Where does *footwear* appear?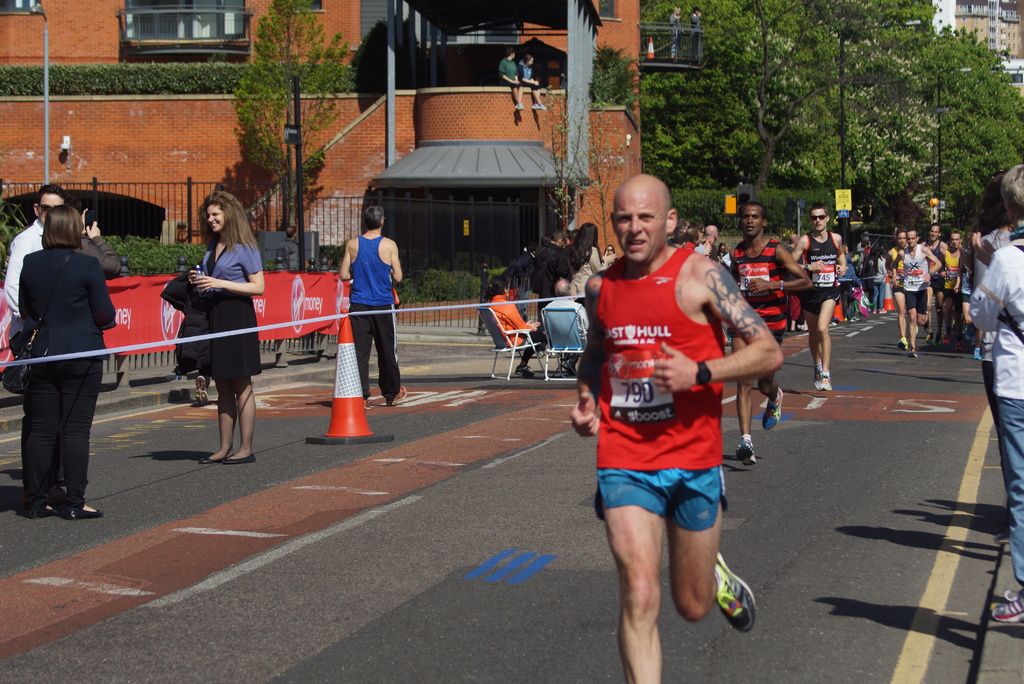
Appears at bbox=[923, 322, 928, 332].
